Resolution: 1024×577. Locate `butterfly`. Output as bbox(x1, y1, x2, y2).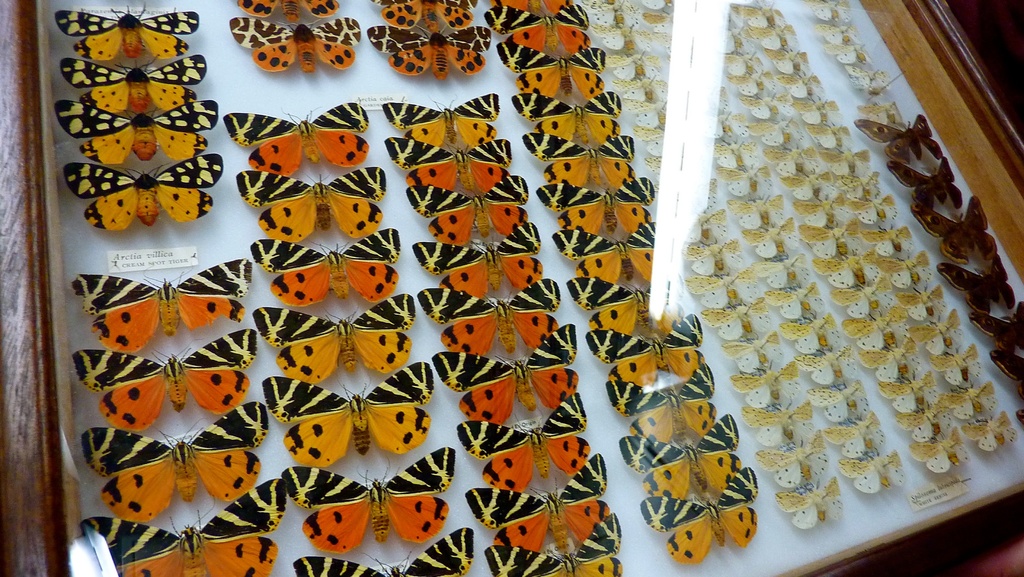
bbox(419, 288, 563, 356).
